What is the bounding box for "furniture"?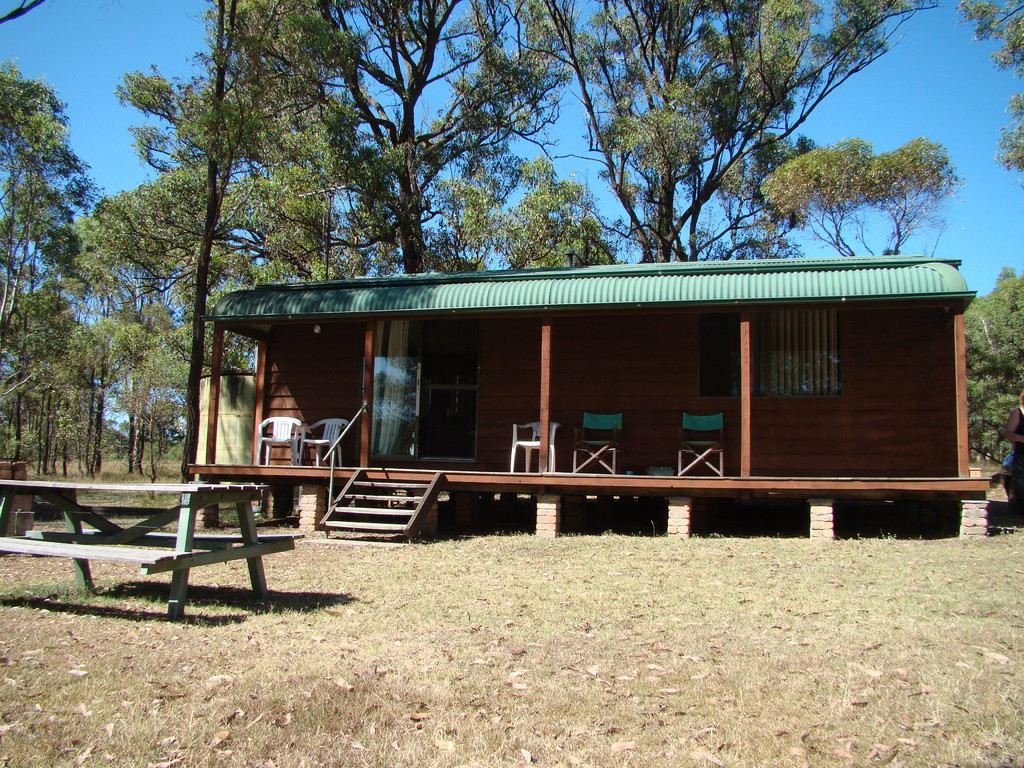
box=[514, 422, 562, 467].
